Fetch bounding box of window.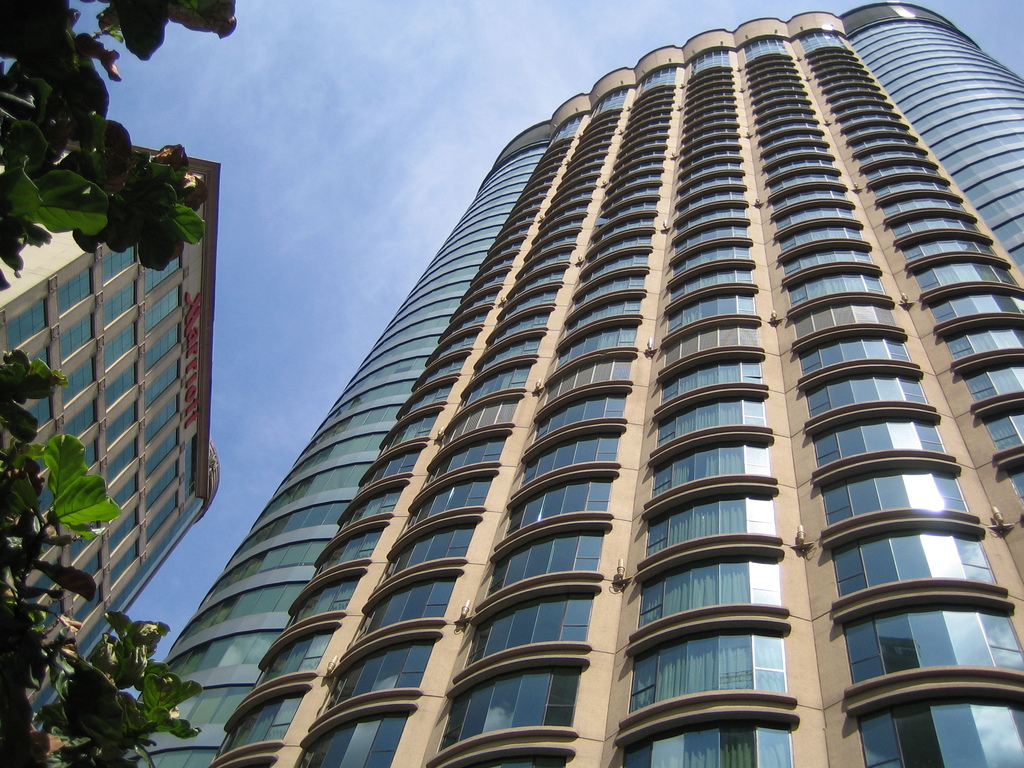
Bbox: select_region(947, 346, 1023, 399).
